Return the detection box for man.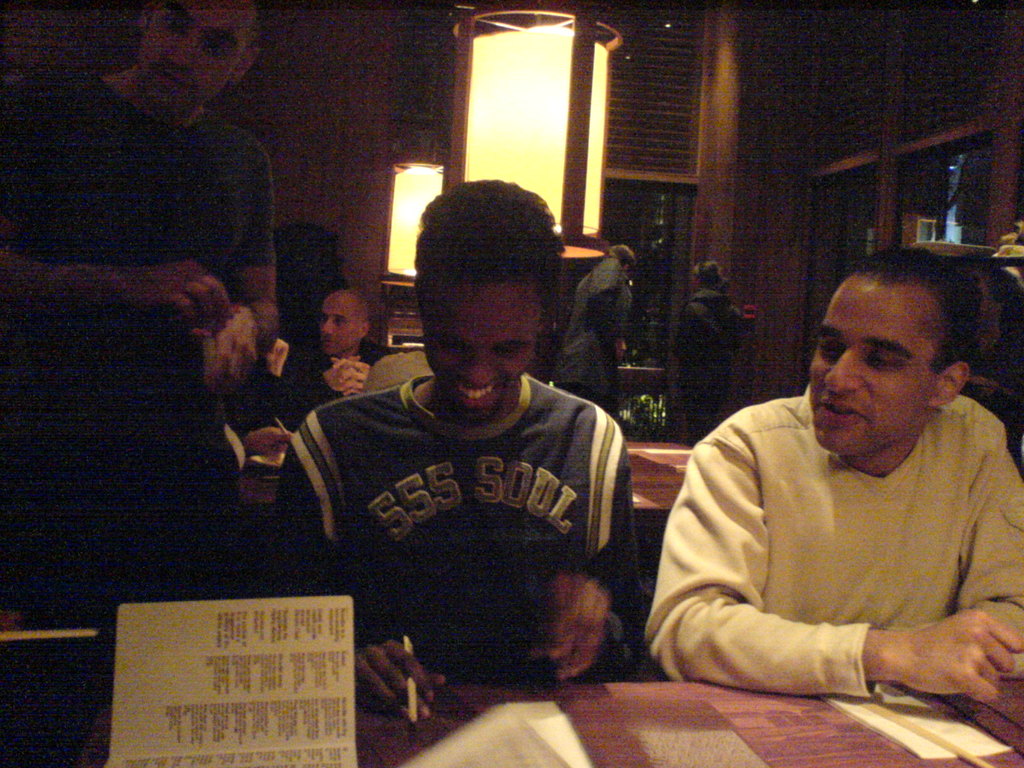
box(264, 283, 390, 431).
